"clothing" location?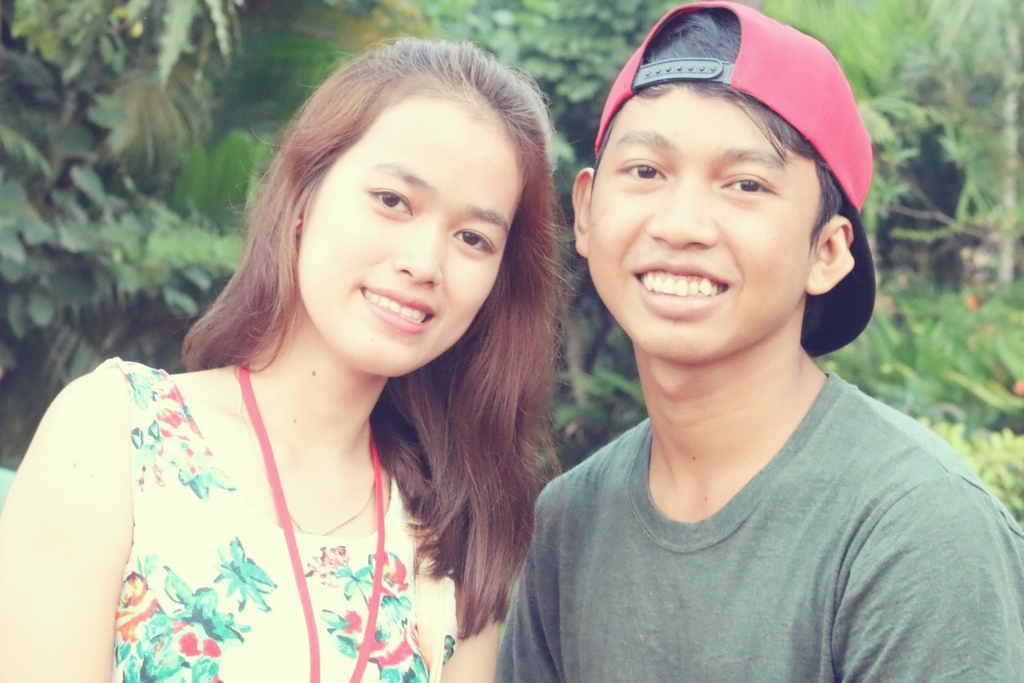
{"left": 95, "top": 353, "right": 460, "bottom": 682}
